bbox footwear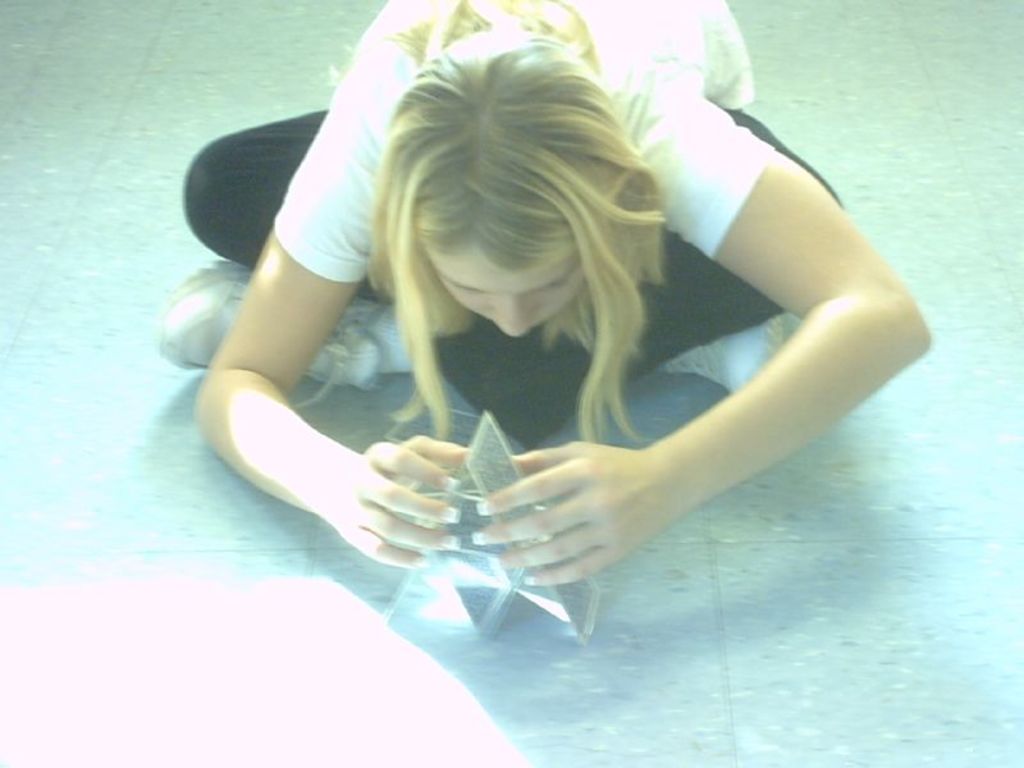
BBox(155, 257, 384, 408)
